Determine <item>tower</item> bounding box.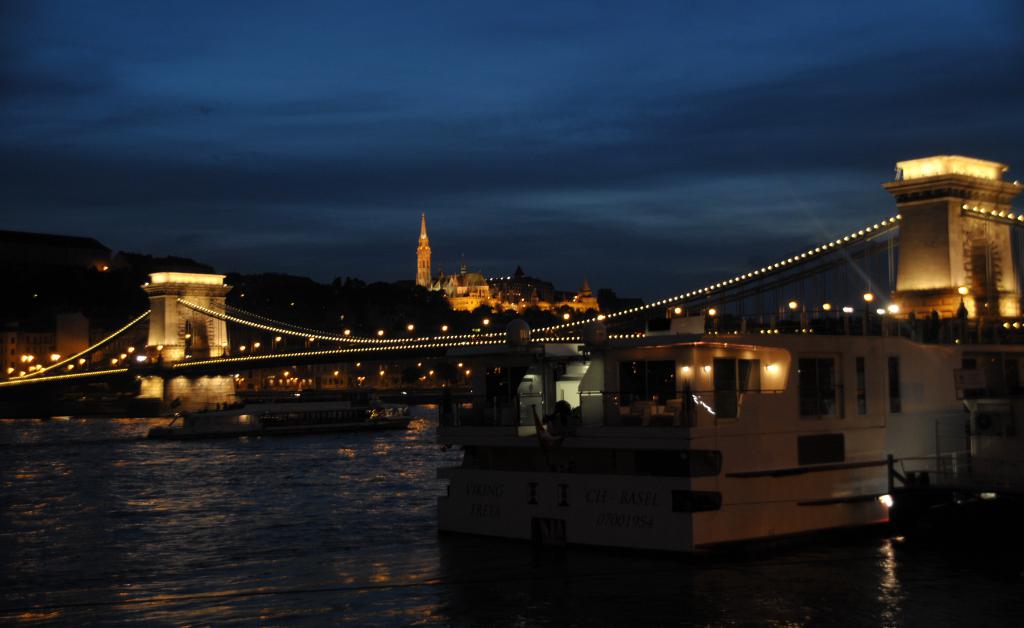
Determined: x1=410, y1=220, x2=428, y2=281.
